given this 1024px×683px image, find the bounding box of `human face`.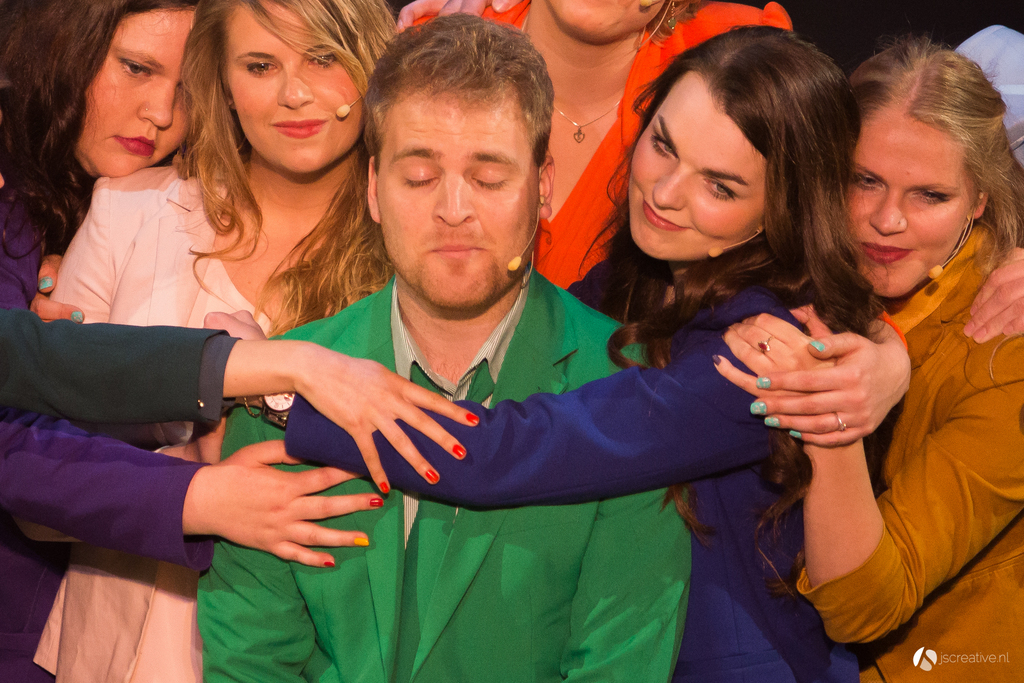
detection(84, 11, 192, 179).
